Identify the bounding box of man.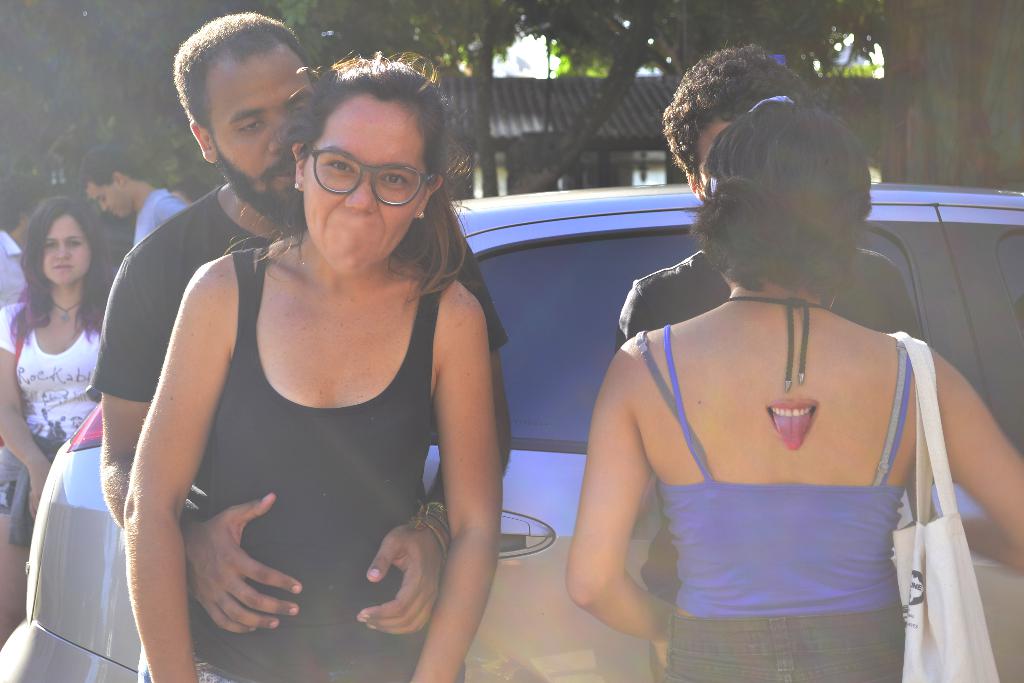
(x1=616, y1=48, x2=913, y2=682).
